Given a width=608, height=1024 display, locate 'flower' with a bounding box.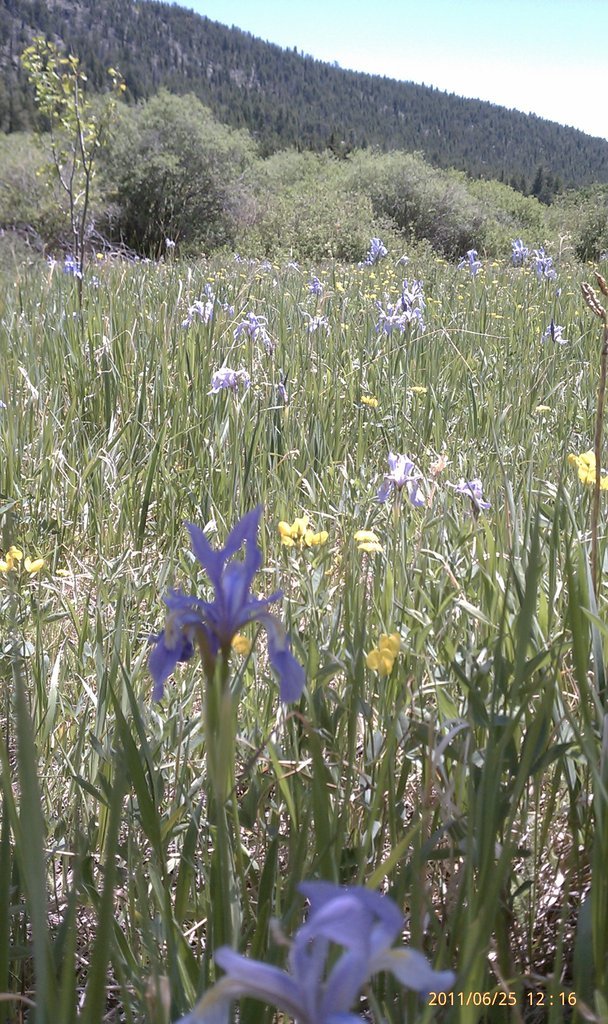
Located: [x1=302, y1=307, x2=328, y2=337].
